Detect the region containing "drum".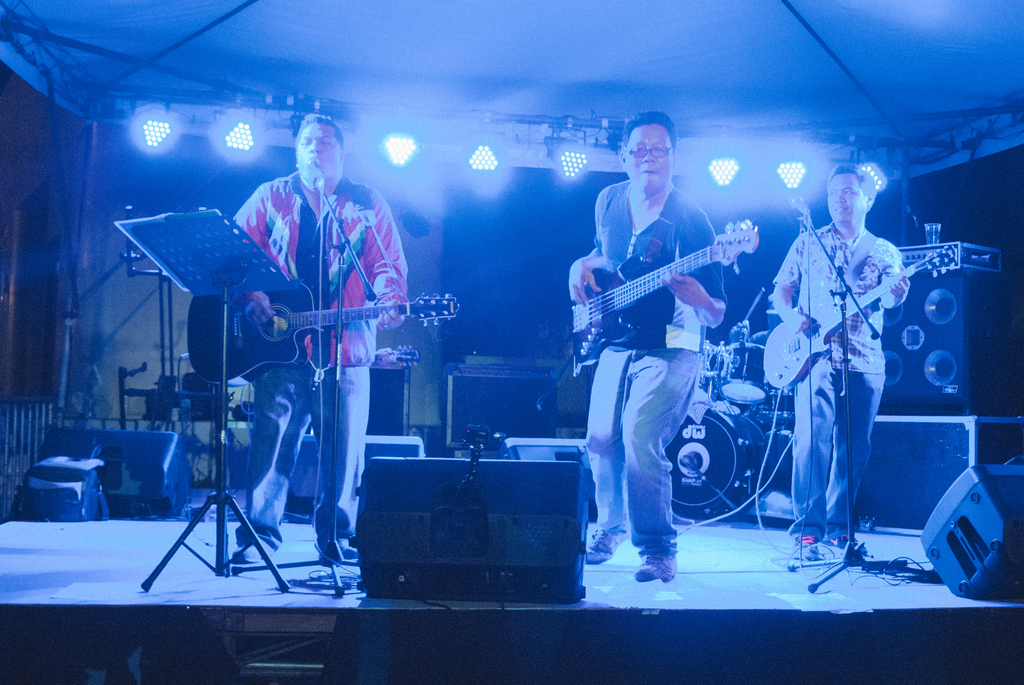
detection(753, 390, 794, 424).
